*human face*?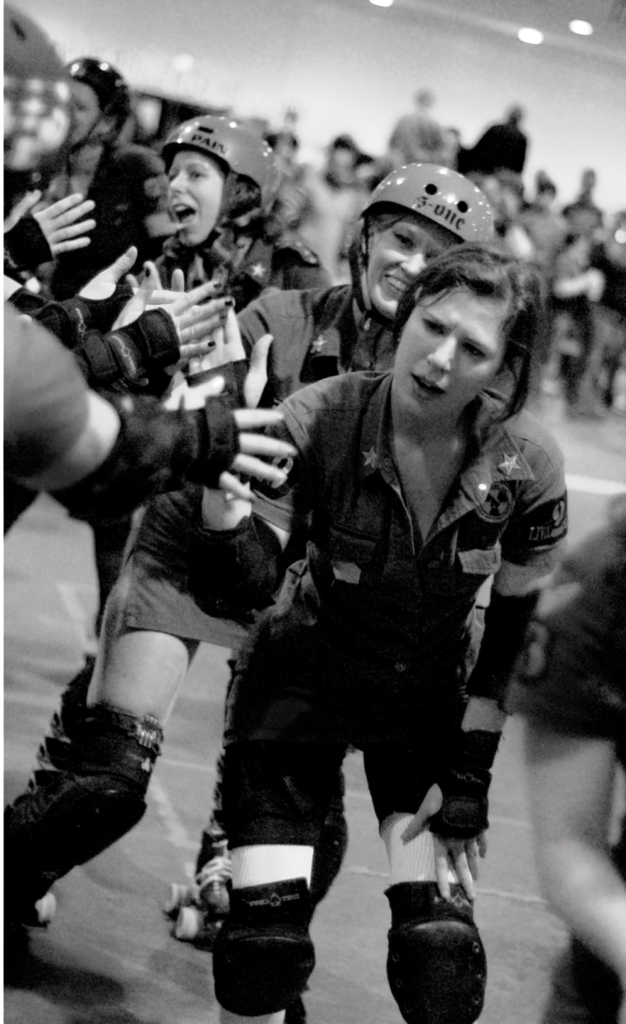
locate(74, 80, 100, 132)
